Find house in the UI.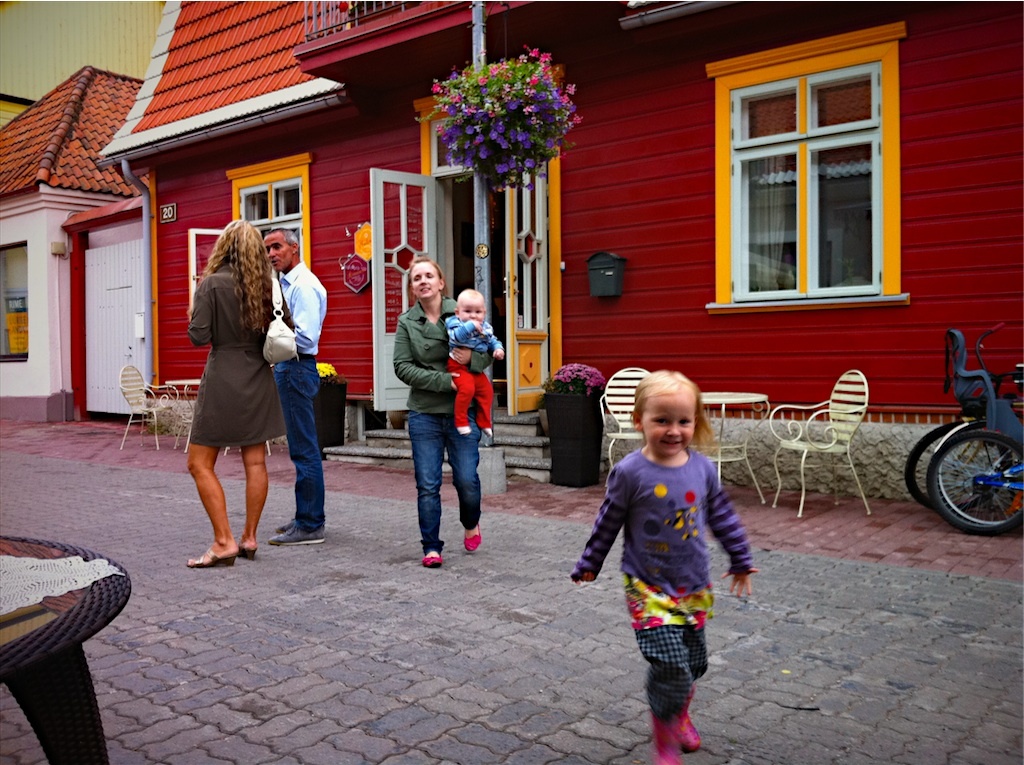
UI element at {"left": 134, "top": 20, "right": 920, "bottom": 579}.
